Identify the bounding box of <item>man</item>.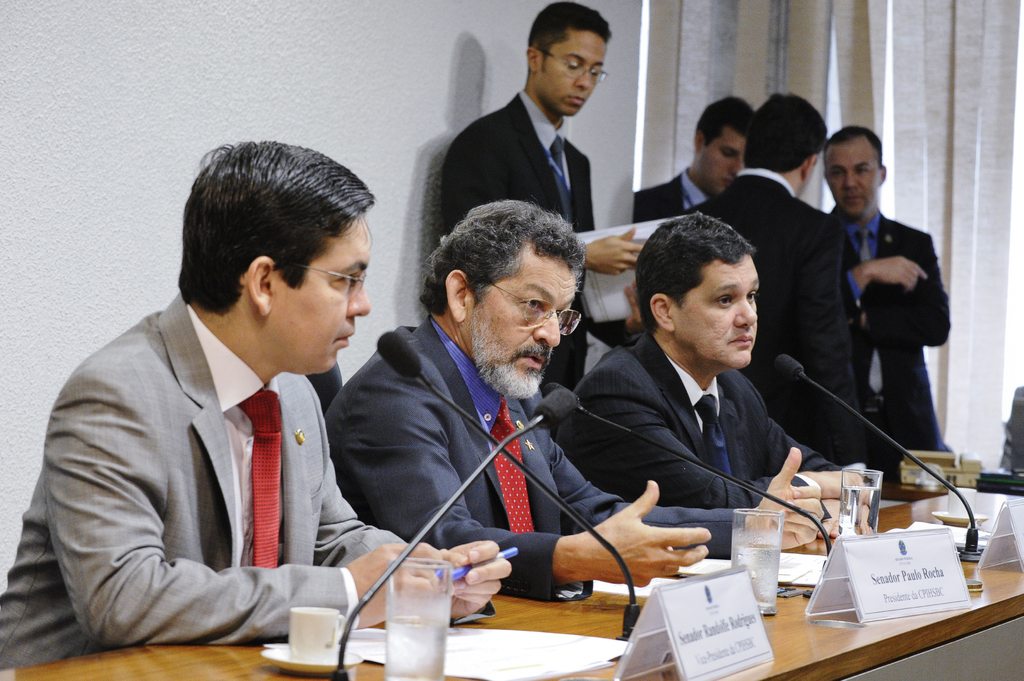
692 95 884 471.
